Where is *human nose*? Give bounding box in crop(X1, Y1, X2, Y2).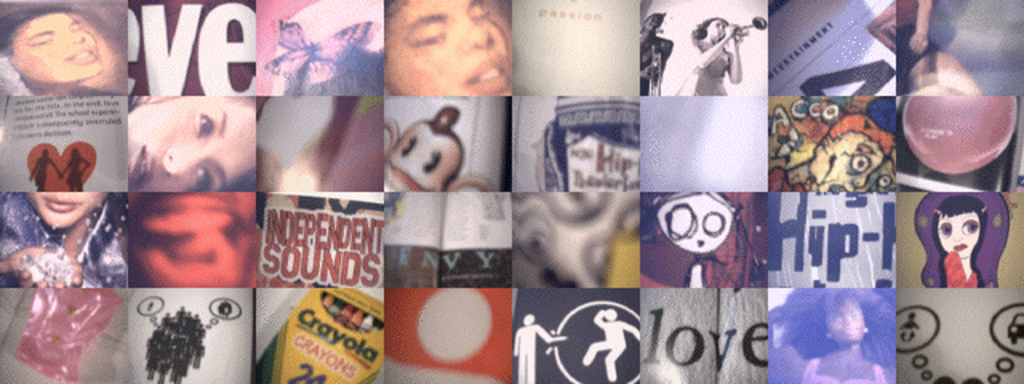
crop(163, 144, 208, 173).
